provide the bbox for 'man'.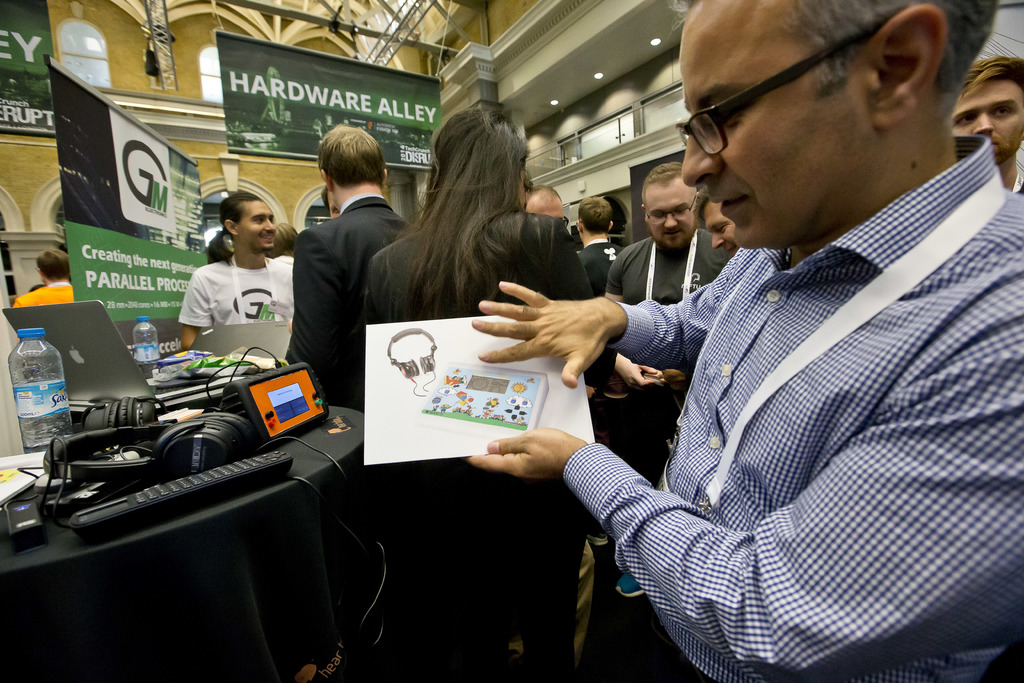
x1=459 y1=0 x2=1023 y2=682.
